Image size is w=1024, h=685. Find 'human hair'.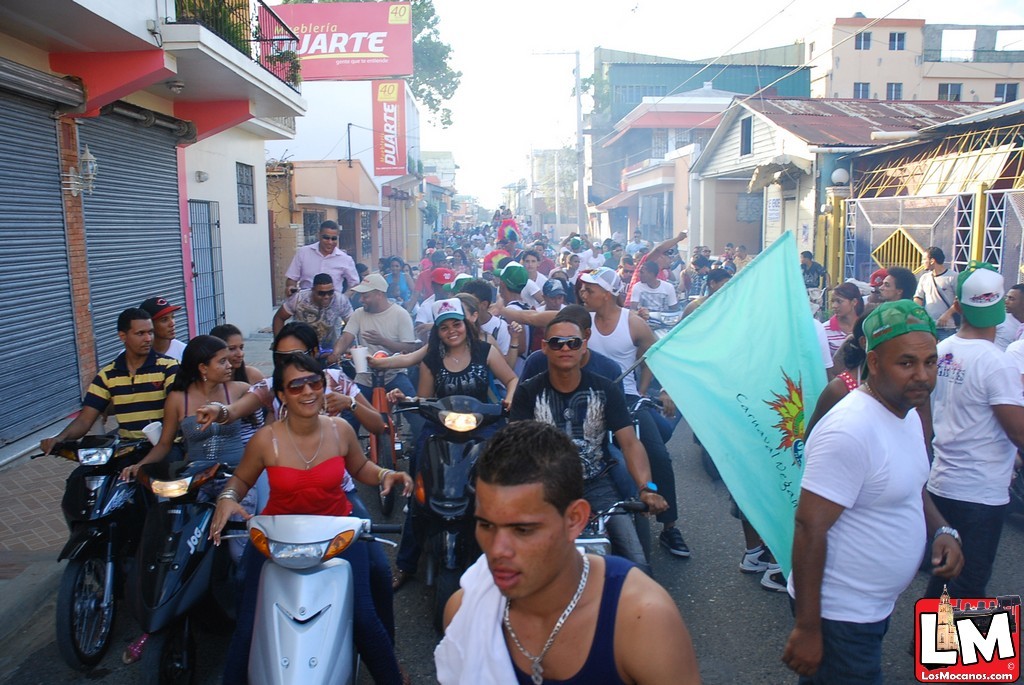
(x1=384, y1=255, x2=405, y2=271).
